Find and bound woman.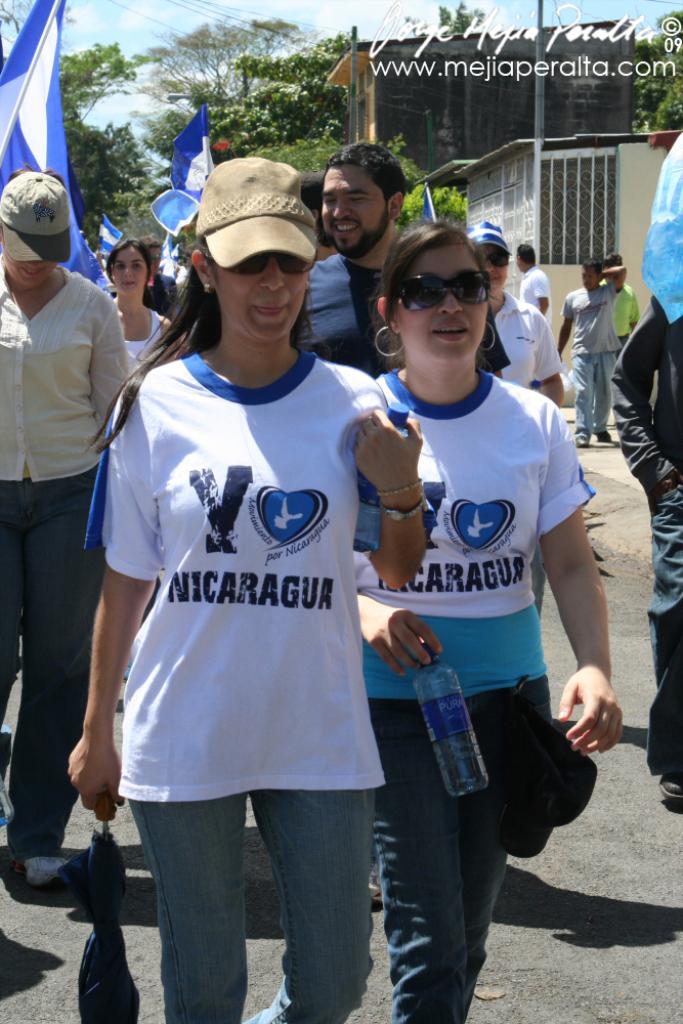
Bound: detection(80, 160, 422, 973).
